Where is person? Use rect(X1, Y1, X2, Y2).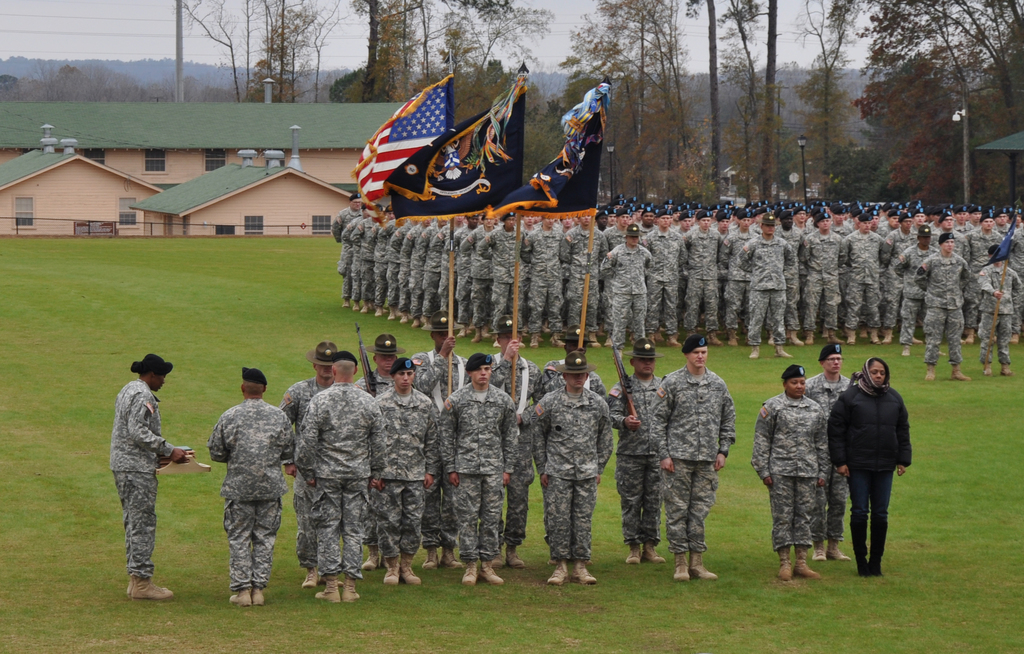
rect(106, 349, 196, 601).
